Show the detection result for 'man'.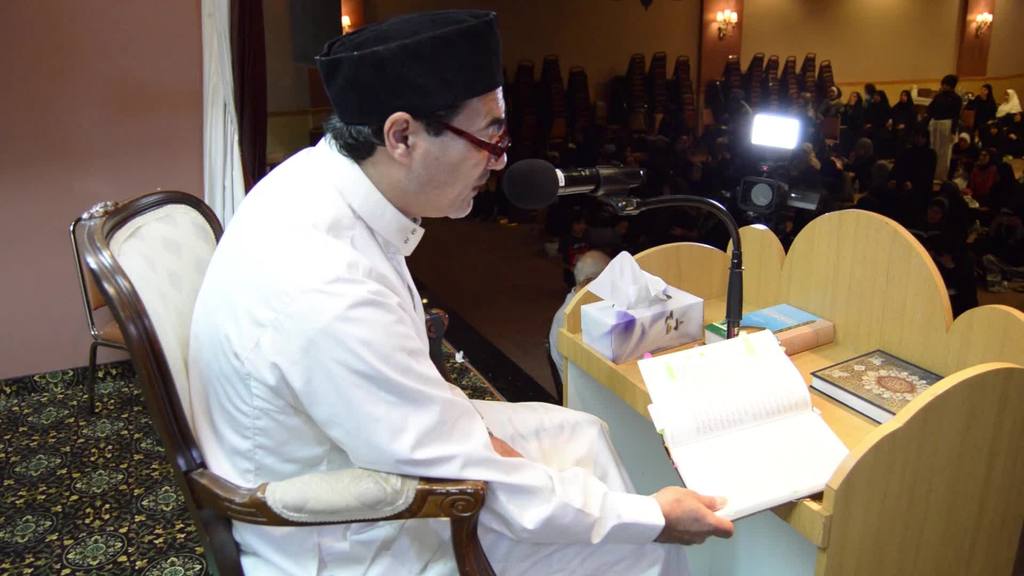
920 72 963 180.
